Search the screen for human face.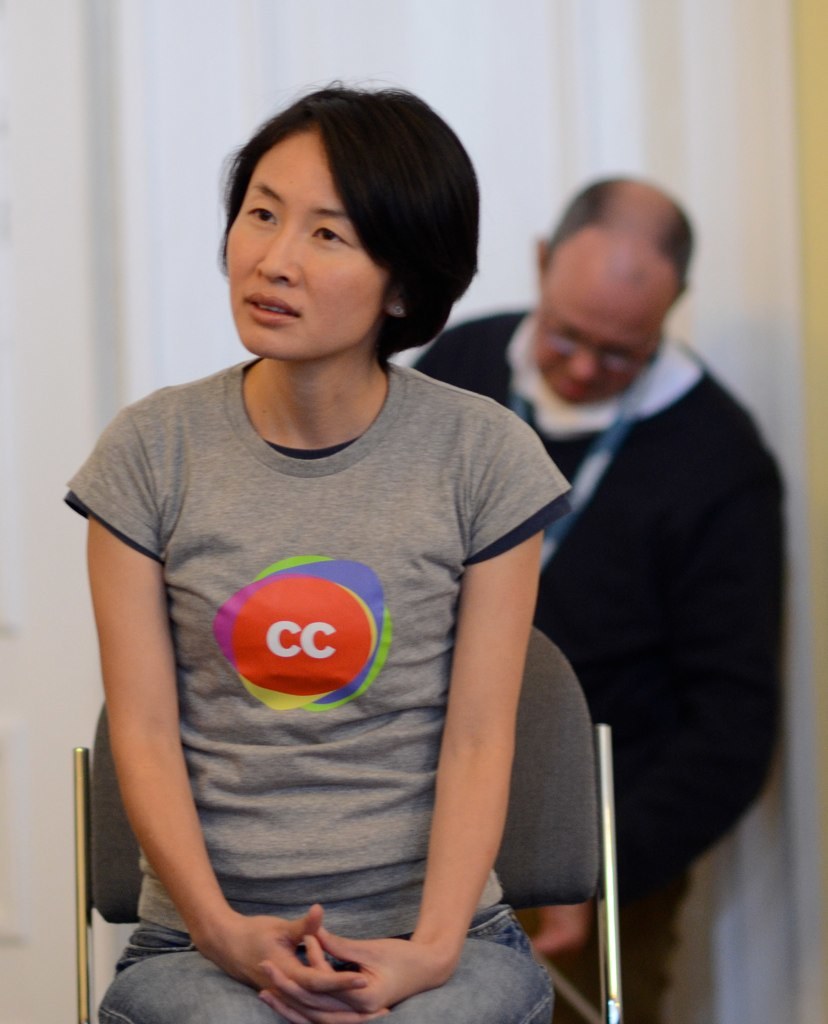
Found at bbox(539, 263, 672, 403).
